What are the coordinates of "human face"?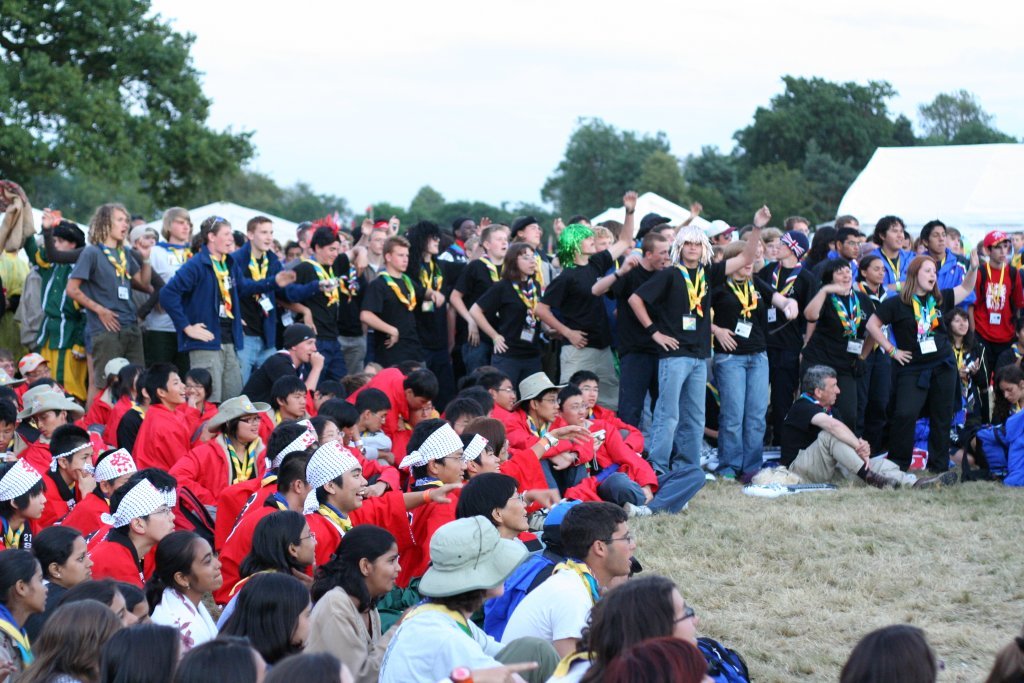
[390,247,409,272].
